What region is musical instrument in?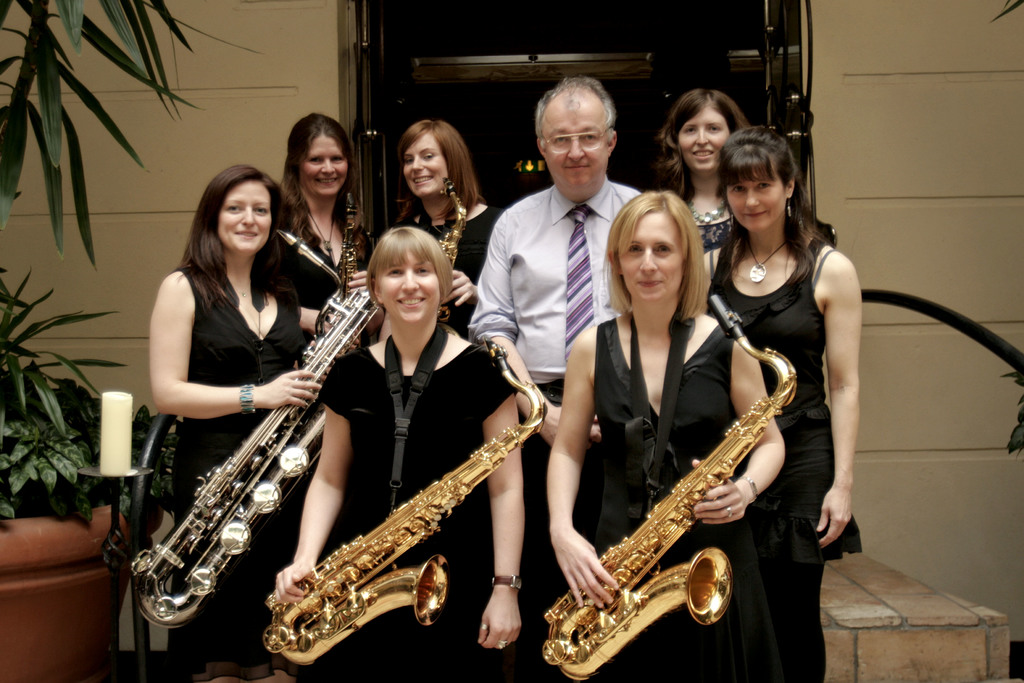
x1=543, y1=296, x2=798, y2=682.
